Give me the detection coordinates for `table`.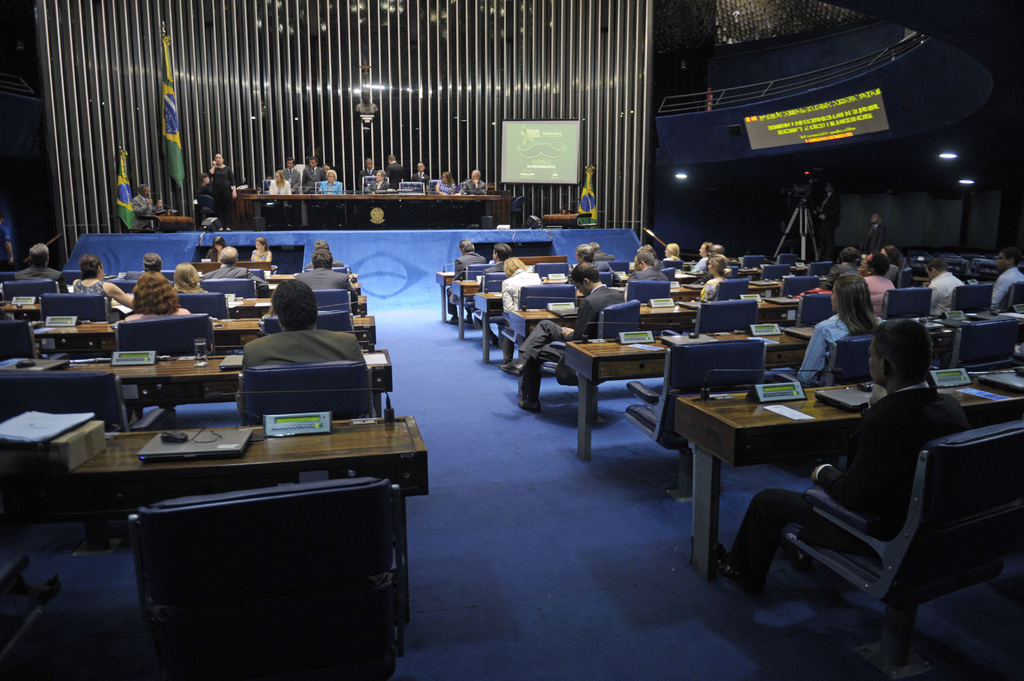
box(0, 291, 365, 319).
